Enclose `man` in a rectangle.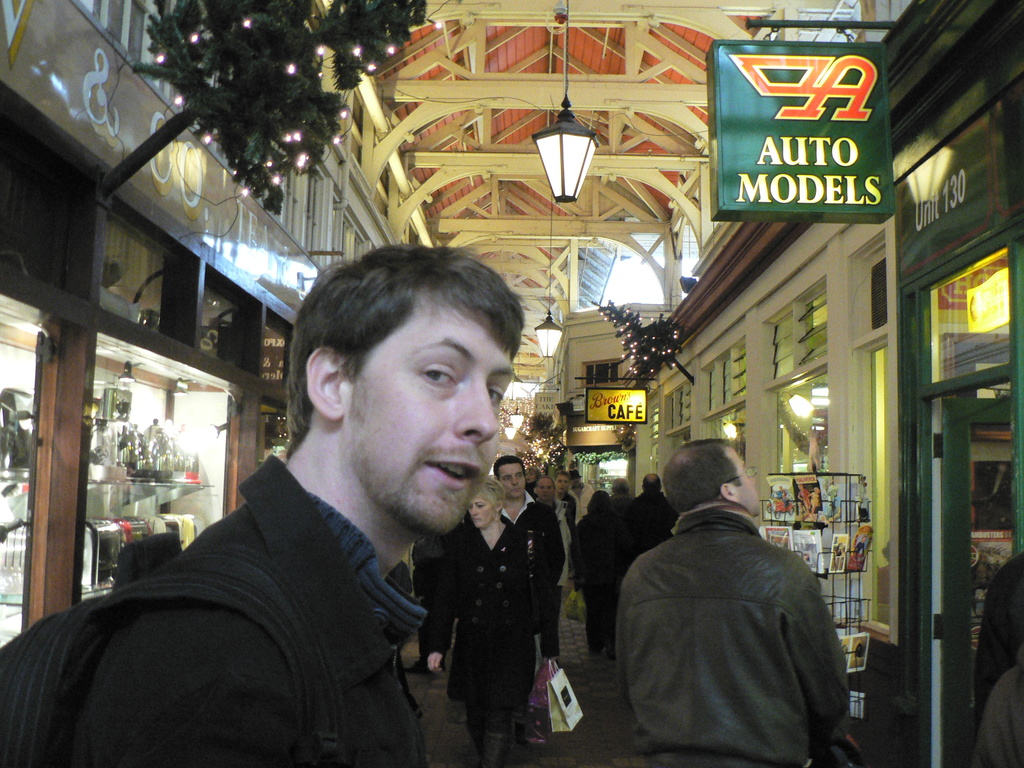
l=404, t=547, r=450, b=673.
